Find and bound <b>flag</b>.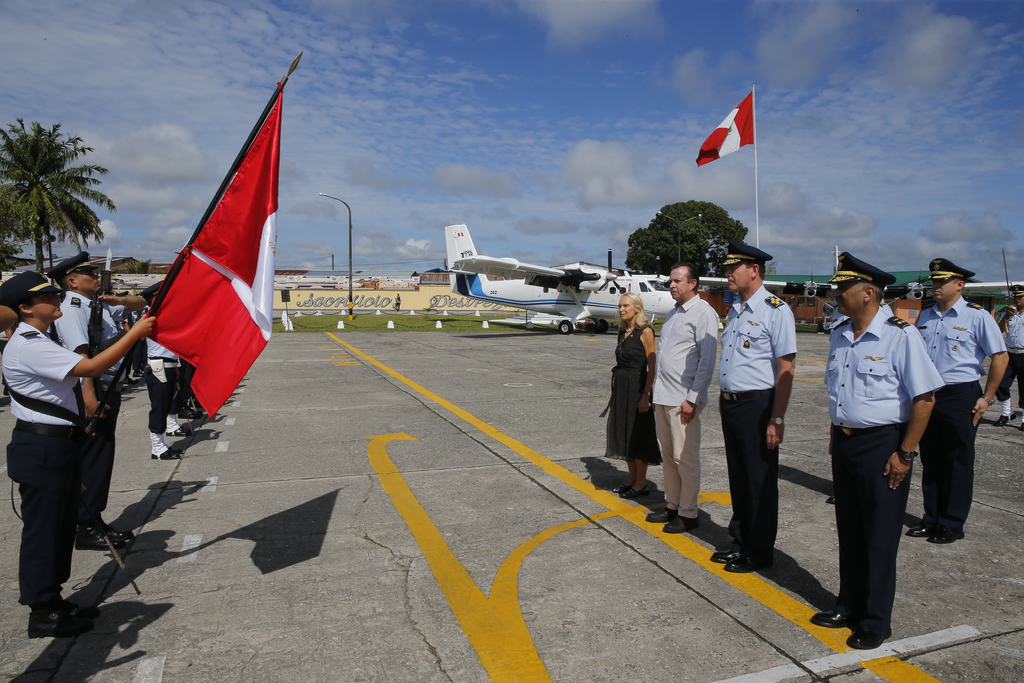
Bound: 142/63/298/422.
